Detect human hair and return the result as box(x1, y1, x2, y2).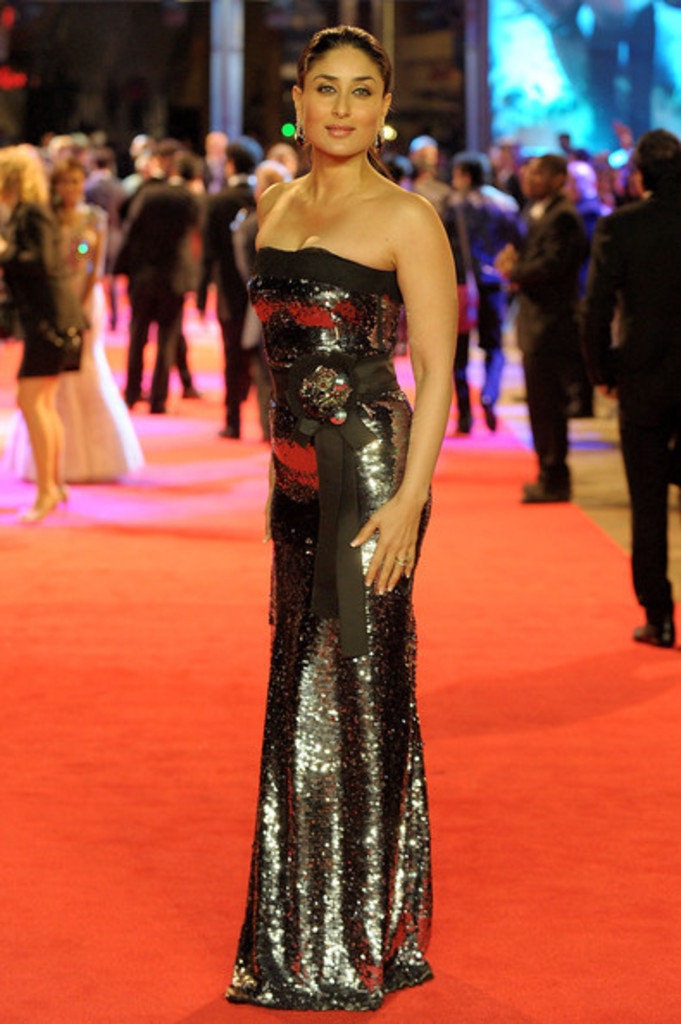
box(172, 150, 197, 179).
